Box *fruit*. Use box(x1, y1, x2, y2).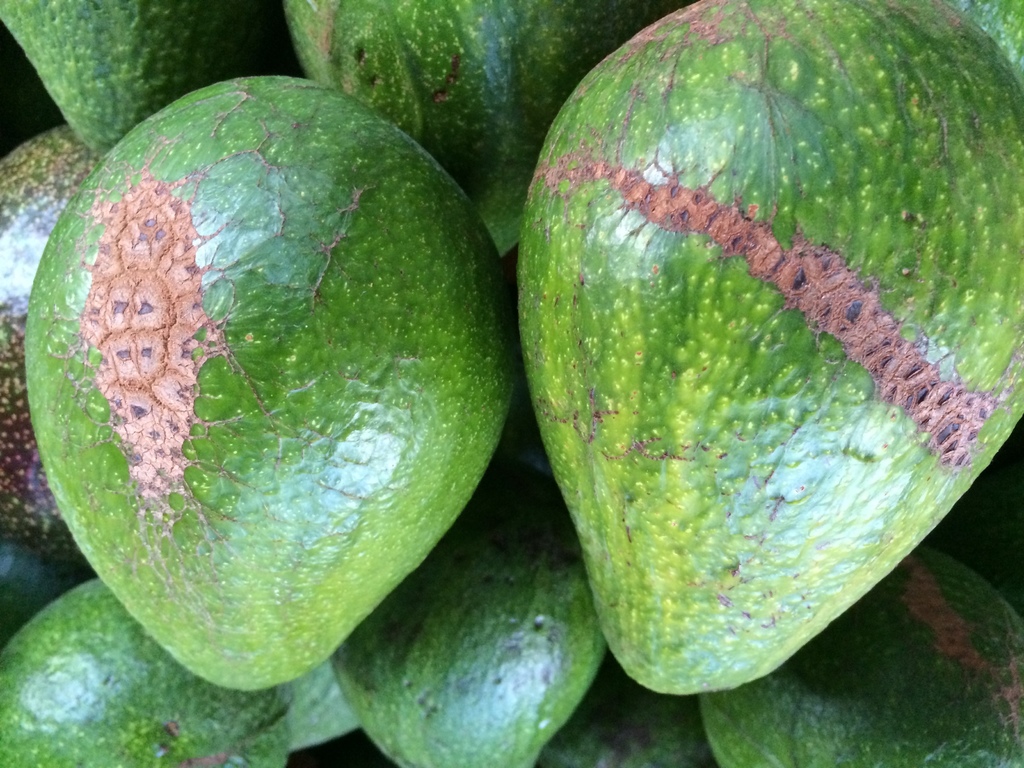
box(0, 580, 293, 767).
